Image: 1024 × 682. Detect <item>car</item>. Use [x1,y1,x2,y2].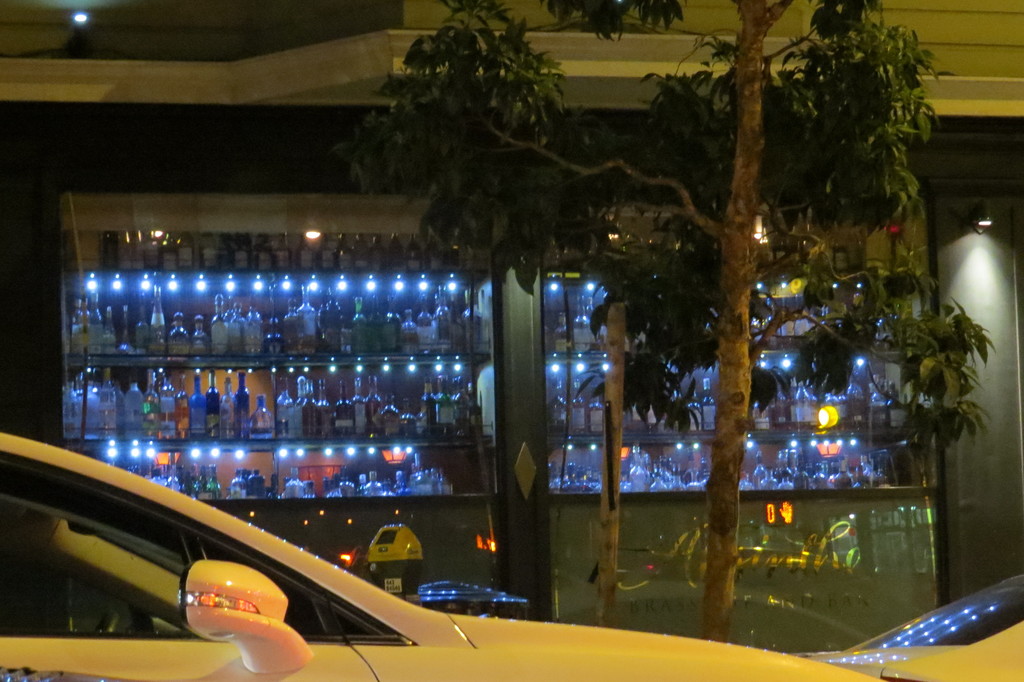
[793,578,1023,681].
